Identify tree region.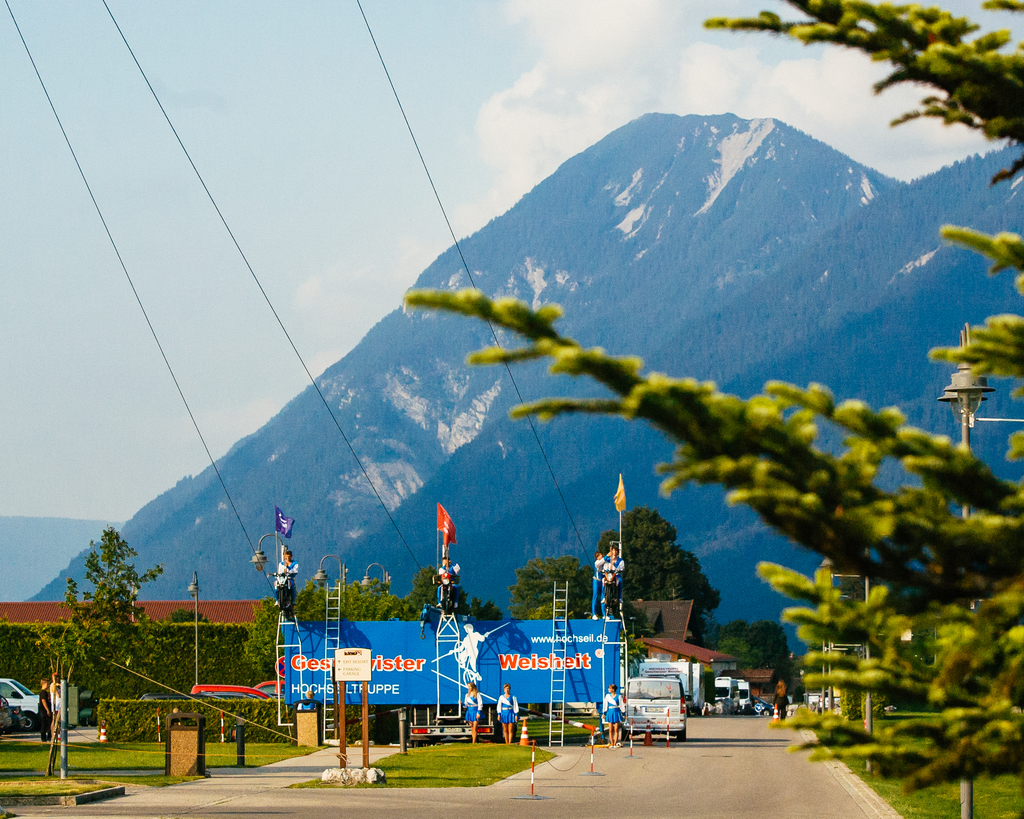
Region: crop(711, 616, 796, 718).
